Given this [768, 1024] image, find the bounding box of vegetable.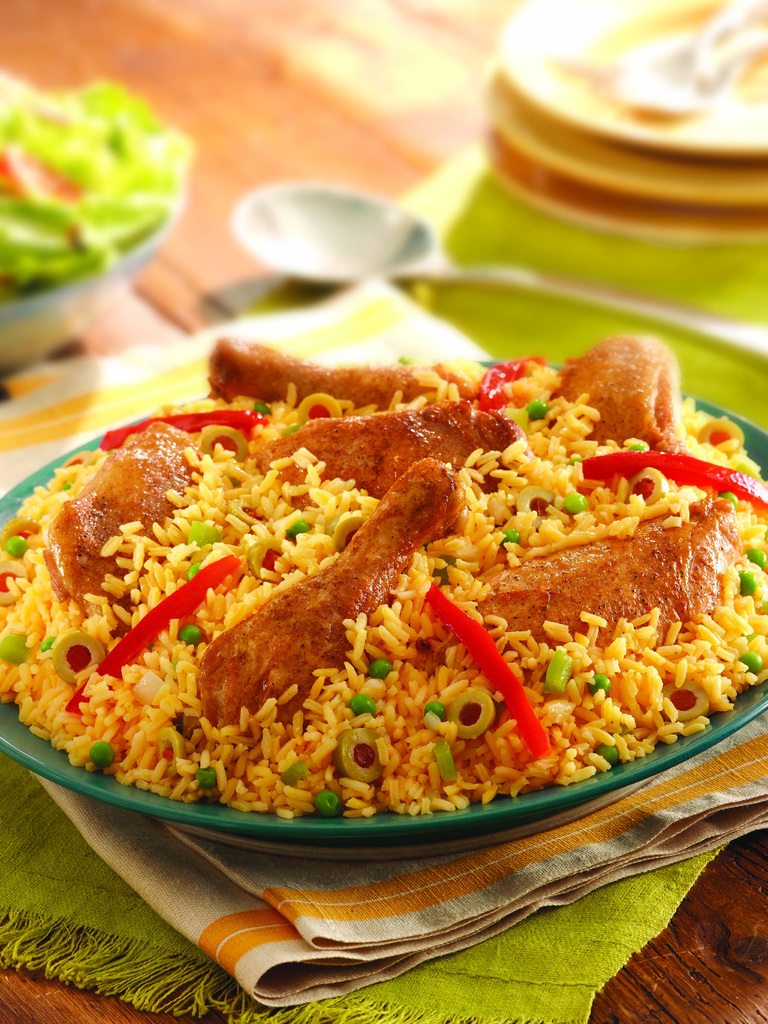
Rect(739, 650, 762, 673).
